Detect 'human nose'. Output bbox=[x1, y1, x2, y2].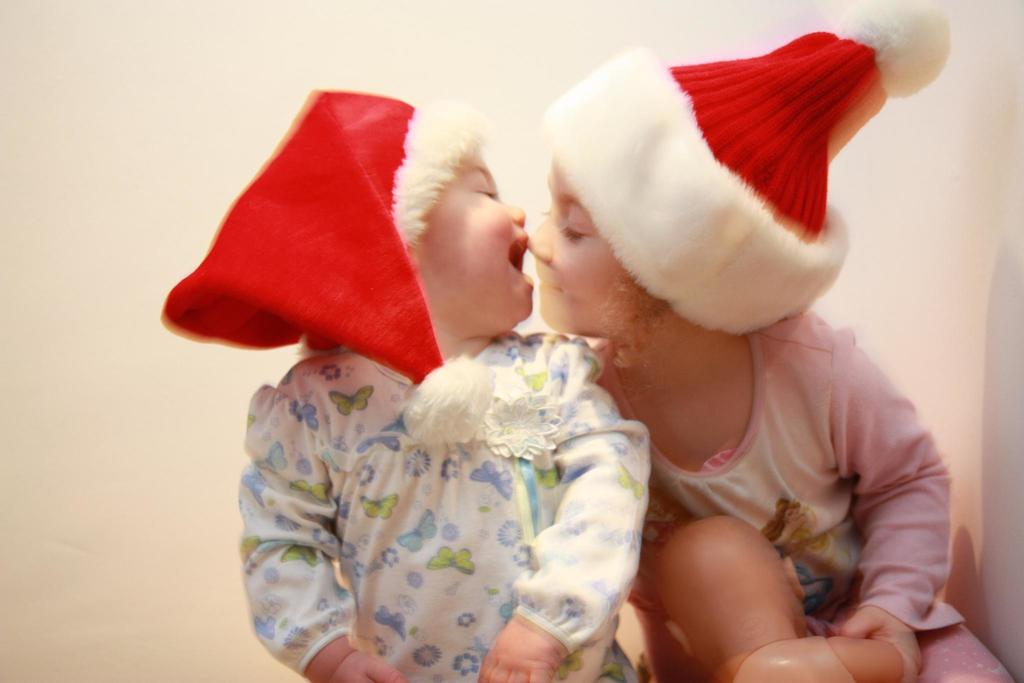
bbox=[508, 201, 527, 224].
